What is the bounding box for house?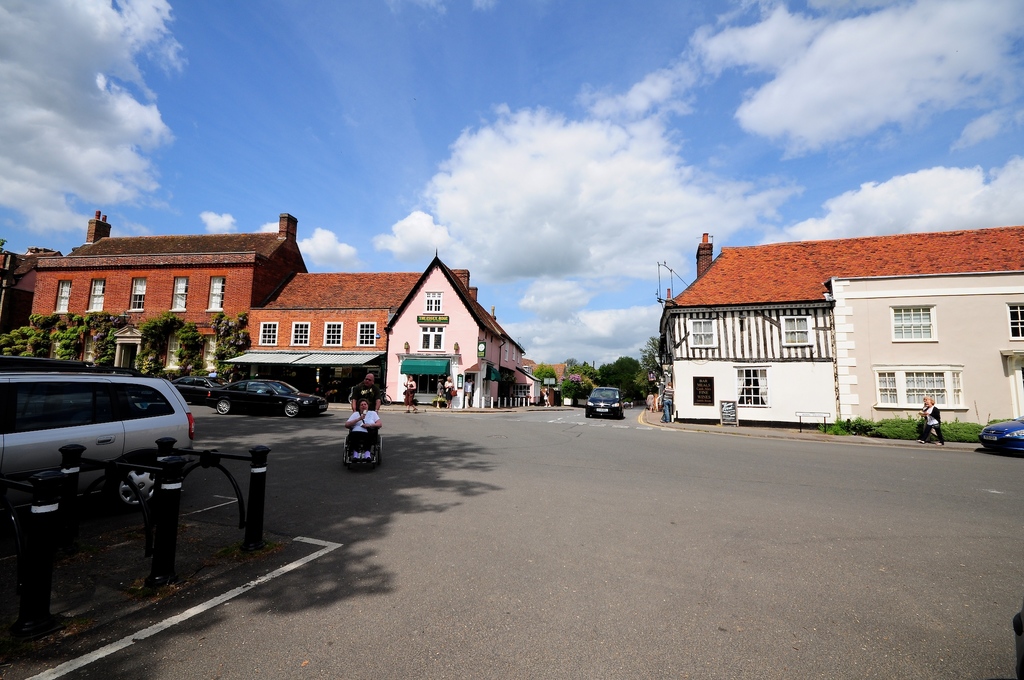
[495, 336, 574, 404].
